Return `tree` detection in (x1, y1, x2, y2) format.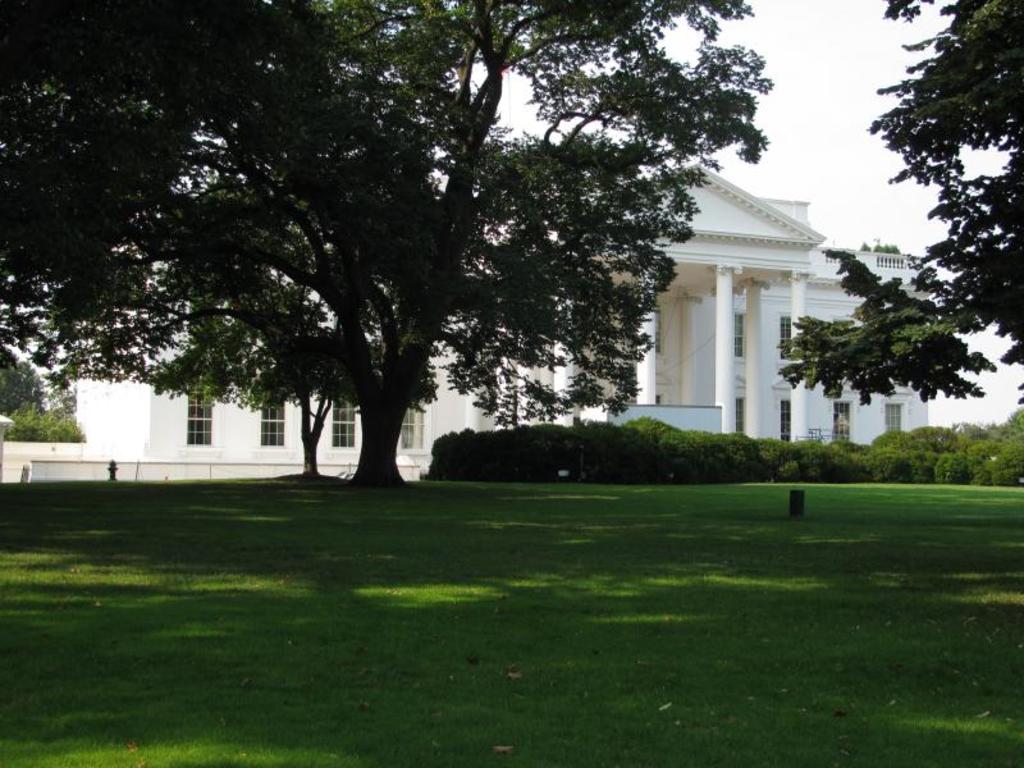
(774, 0, 1023, 428).
